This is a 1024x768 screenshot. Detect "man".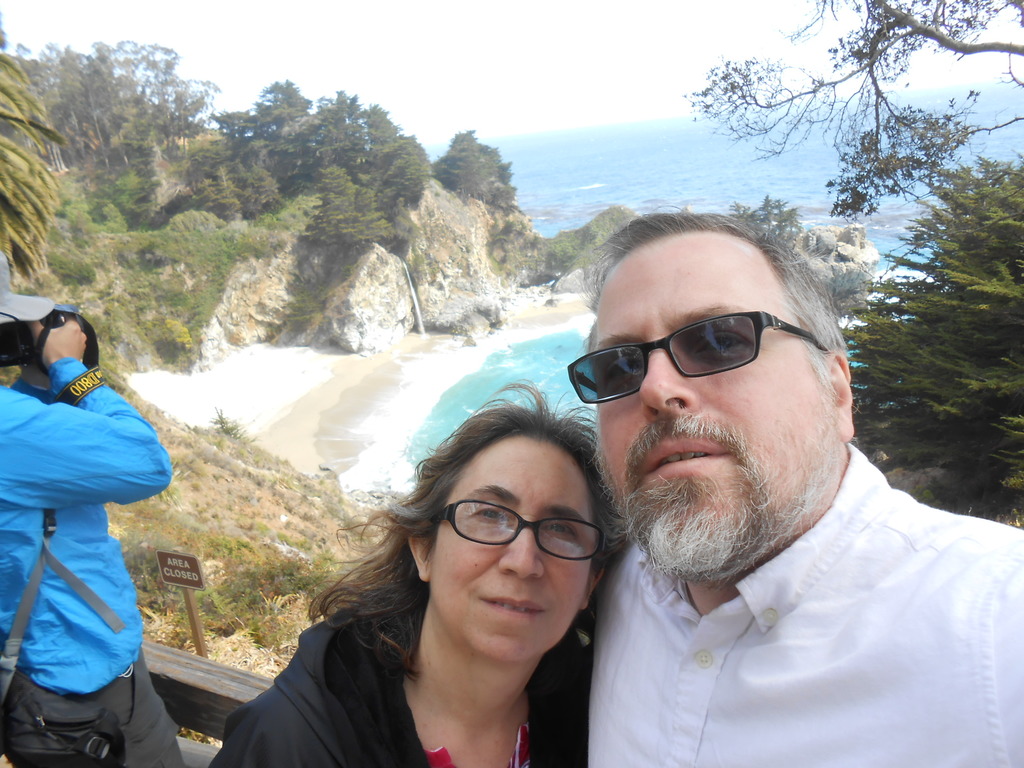
x1=0 y1=252 x2=193 y2=767.
